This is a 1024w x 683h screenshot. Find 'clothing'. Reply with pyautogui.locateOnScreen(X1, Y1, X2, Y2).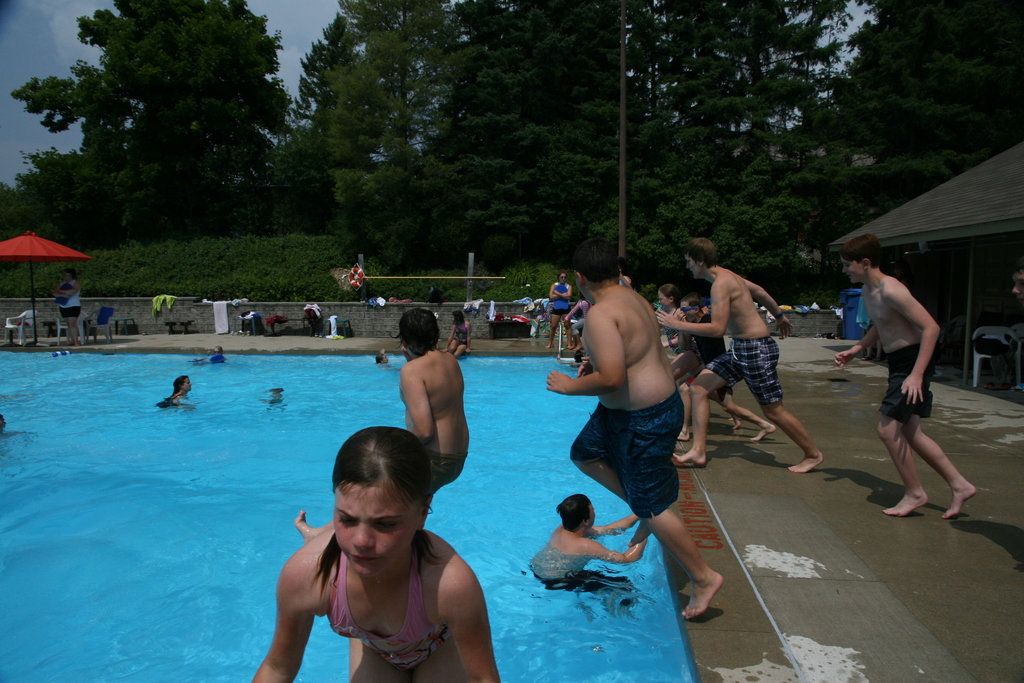
pyautogui.locateOnScreen(452, 320, 470, 349).
